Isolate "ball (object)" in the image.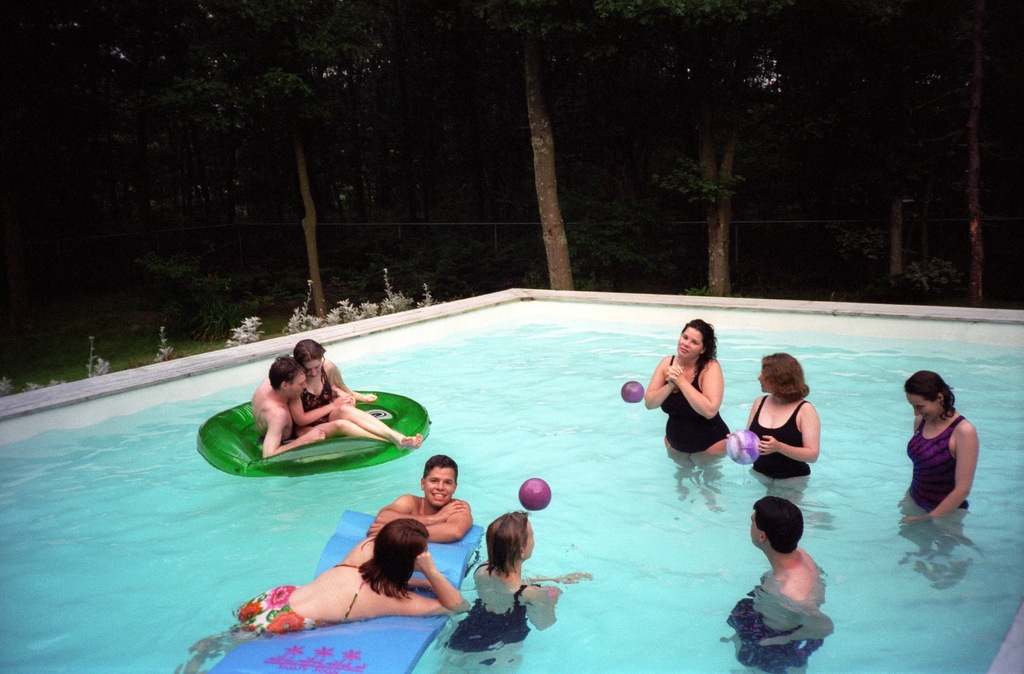
Isolated region: {"x1": 515, "y1": 473, "x2": 551, "y2": 511}.
